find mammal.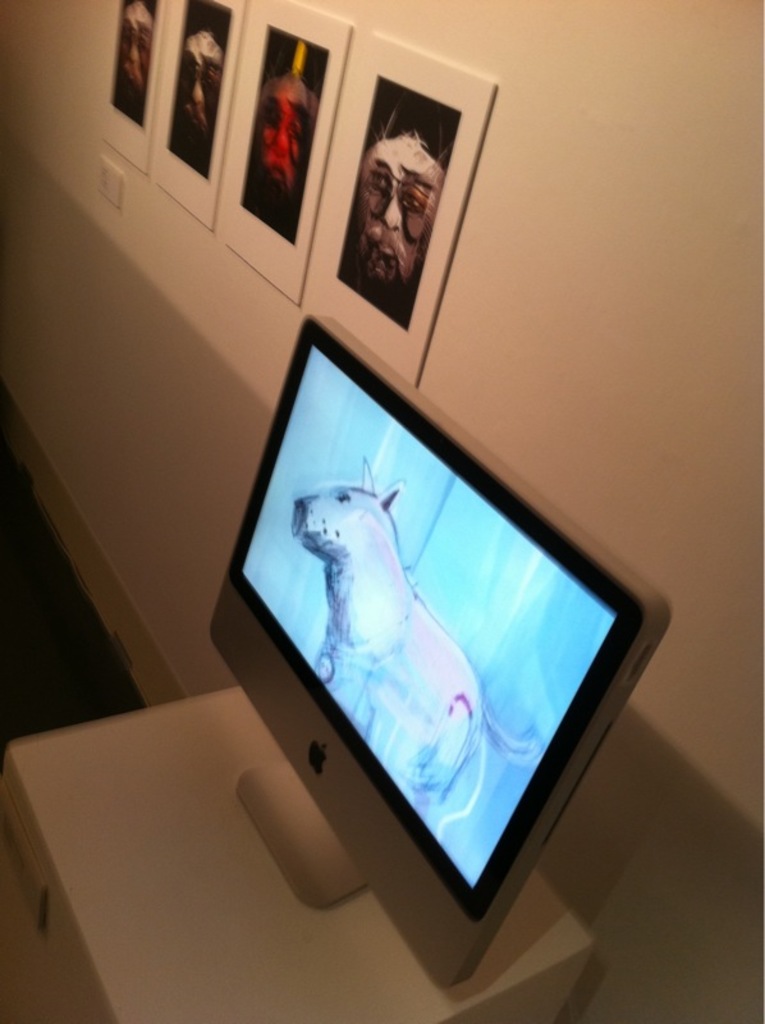
(177, 22, 232, 141).
